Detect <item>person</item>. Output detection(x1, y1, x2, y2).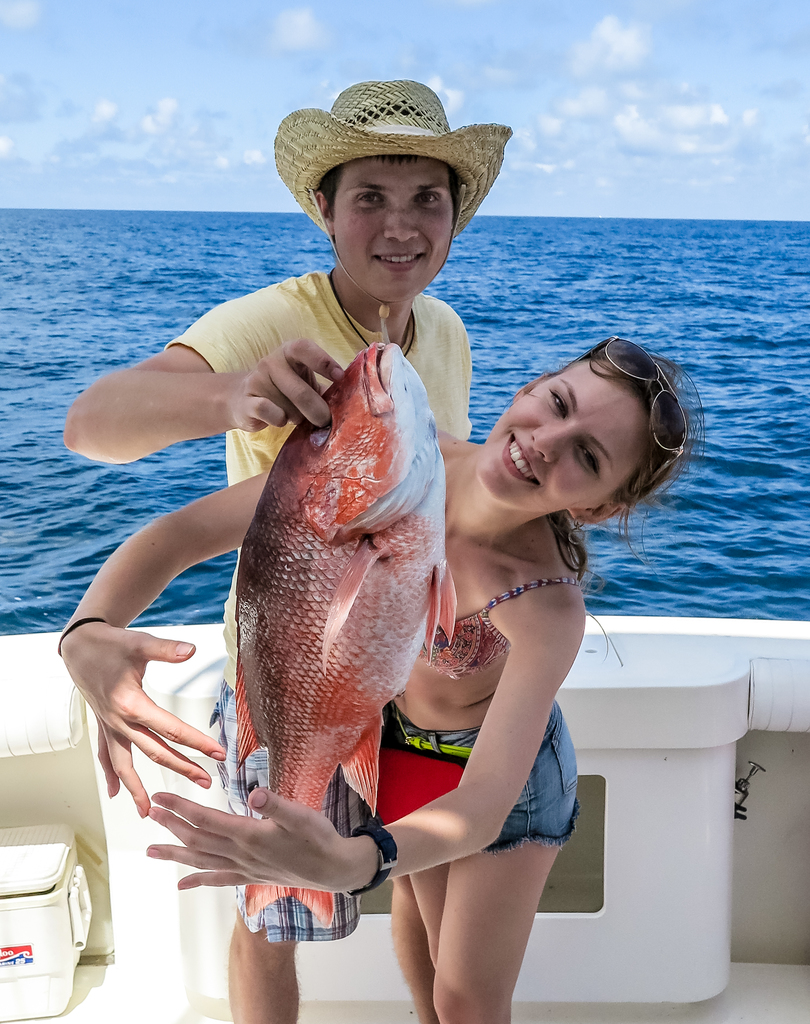
detection(54, 330, 713, 1023).
